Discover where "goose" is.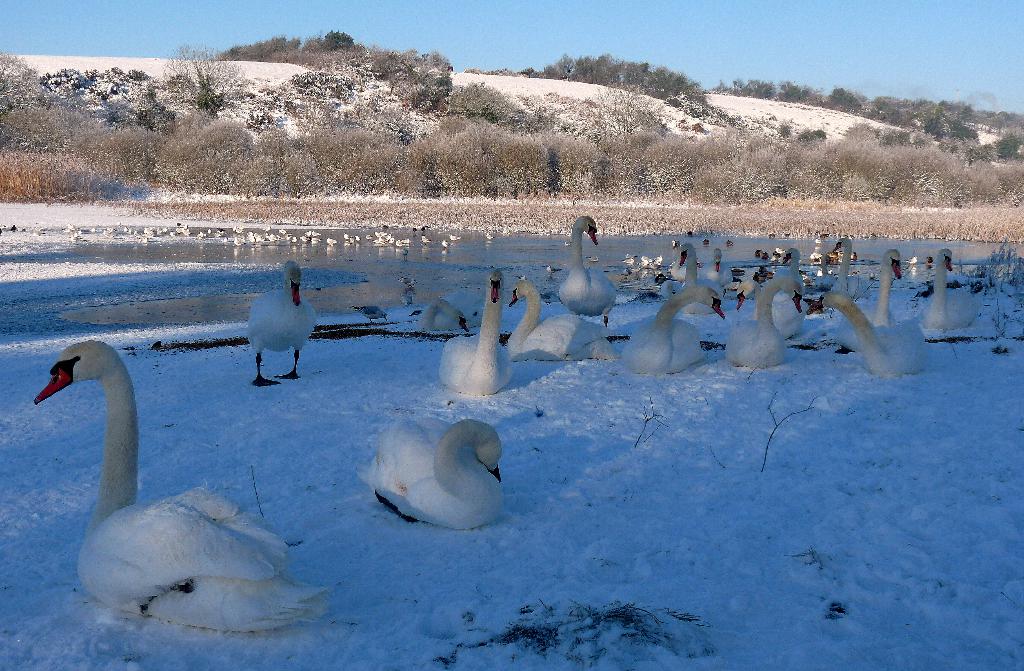
Discovered at l=703, t=245, r=726, b=282.
